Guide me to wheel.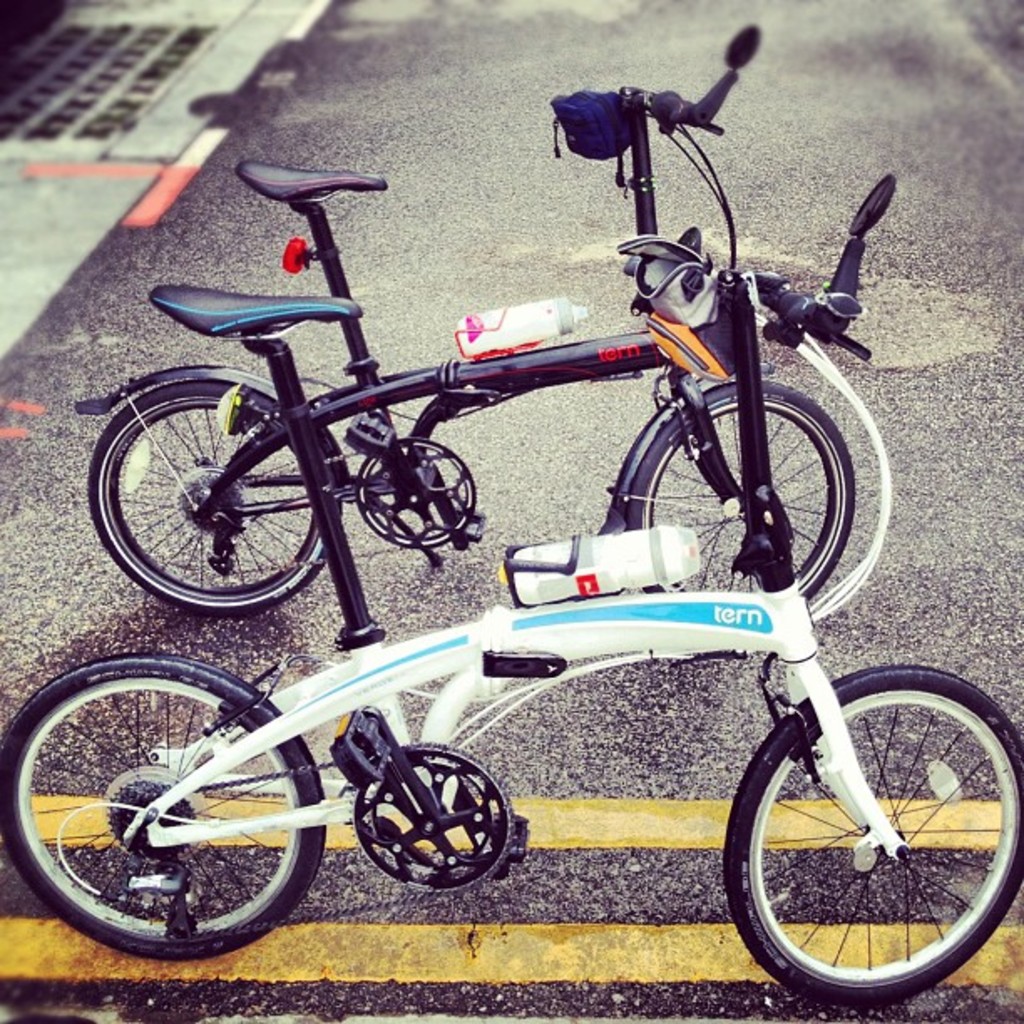
Guidance: x1=723 y1=661 x2=1022 y2=1012.
